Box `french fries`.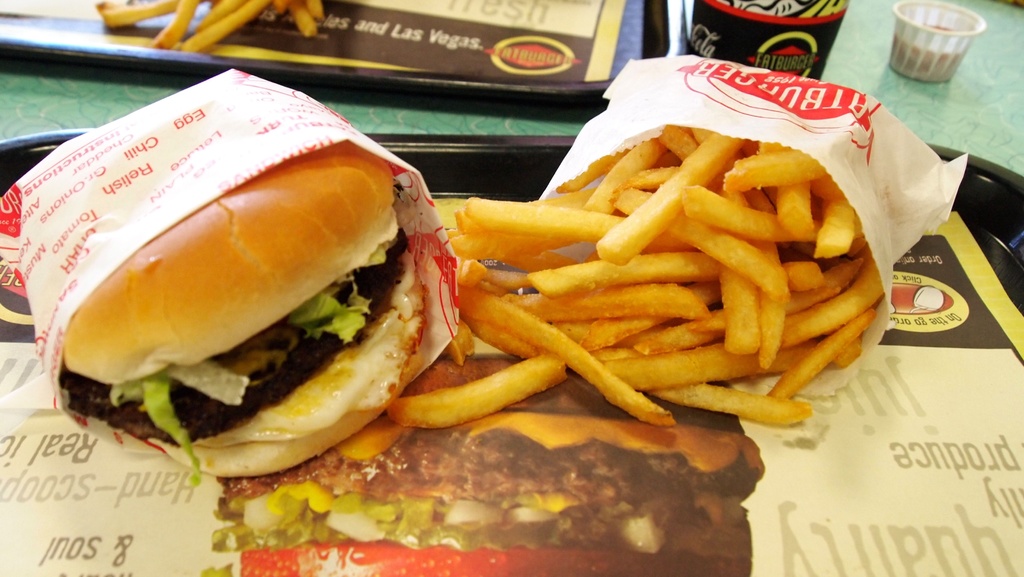
614:176:801:316.
